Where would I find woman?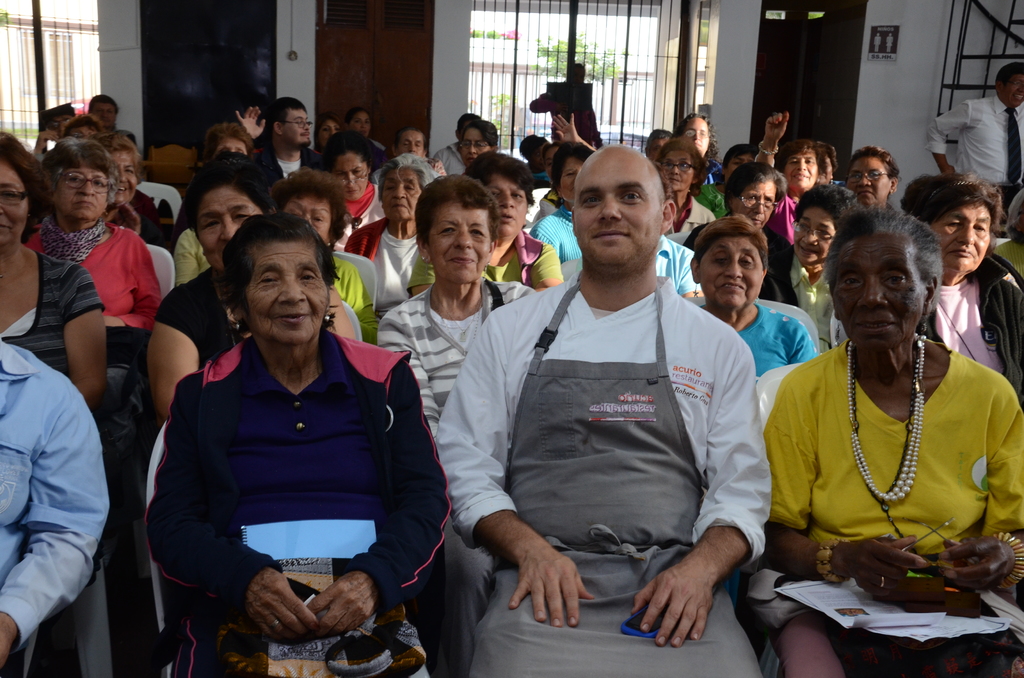
At (left=780, top=181, right=844, bottom=350).
